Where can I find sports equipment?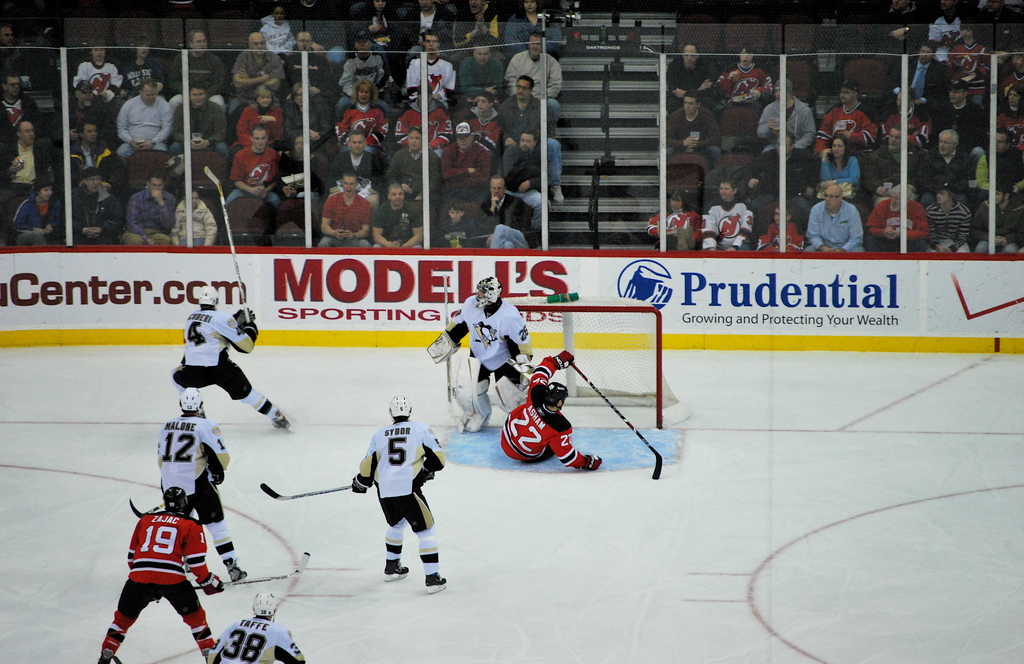
You can find it at <box>575,360,664,483</box>.
